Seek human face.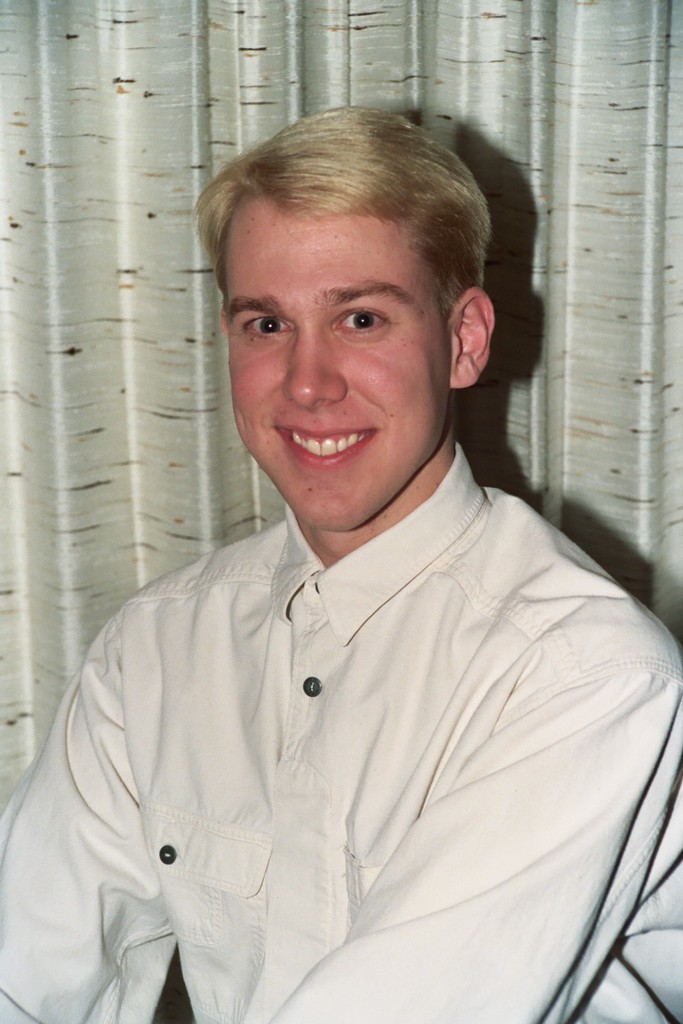
220:182:460:532.
